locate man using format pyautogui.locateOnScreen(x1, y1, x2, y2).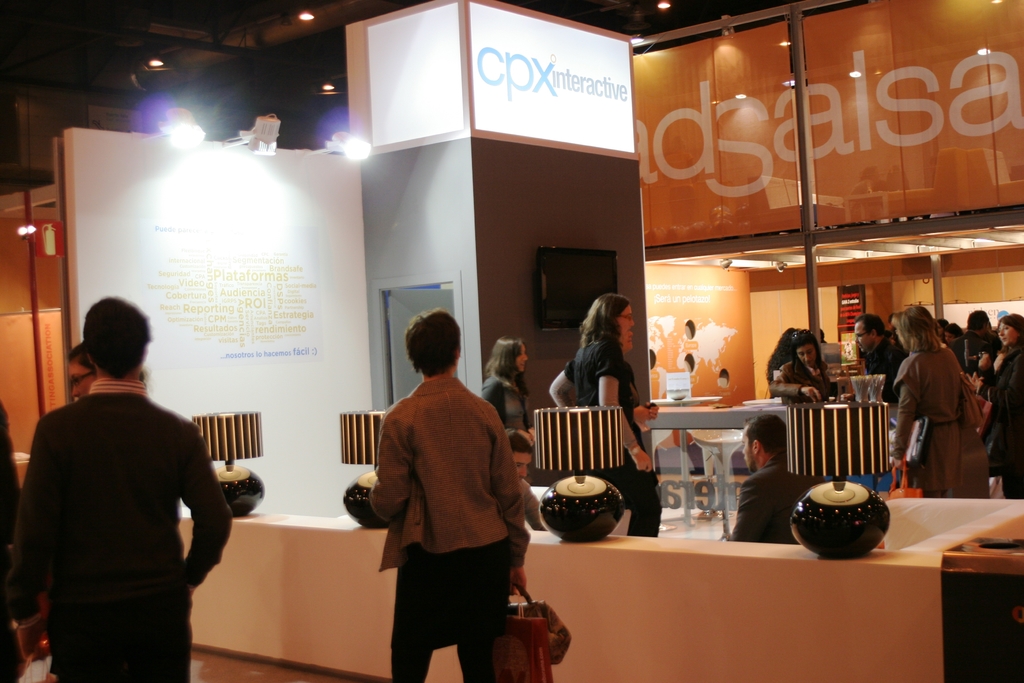
pyautogui.locateOnScreen(504, 434, 544, 526).
